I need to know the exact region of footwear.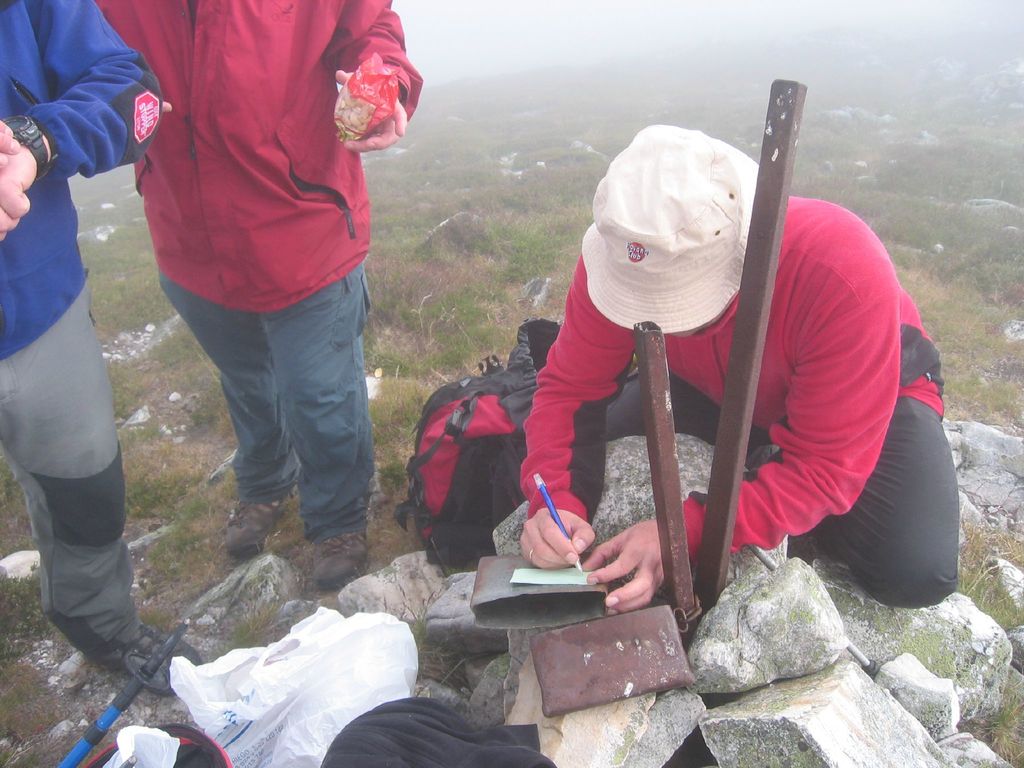
Region: x1=311, y1=537, x2=367, y2=589.
